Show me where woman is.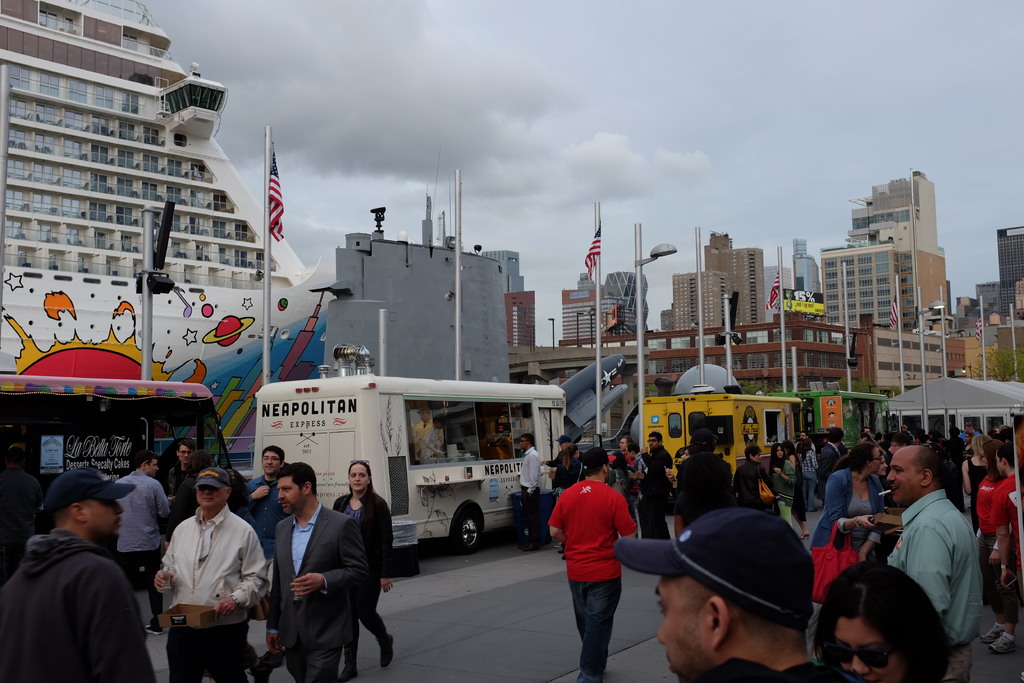
woman is at {"left": 609, "top": 452, "right": 632, "bottom": 504}.
